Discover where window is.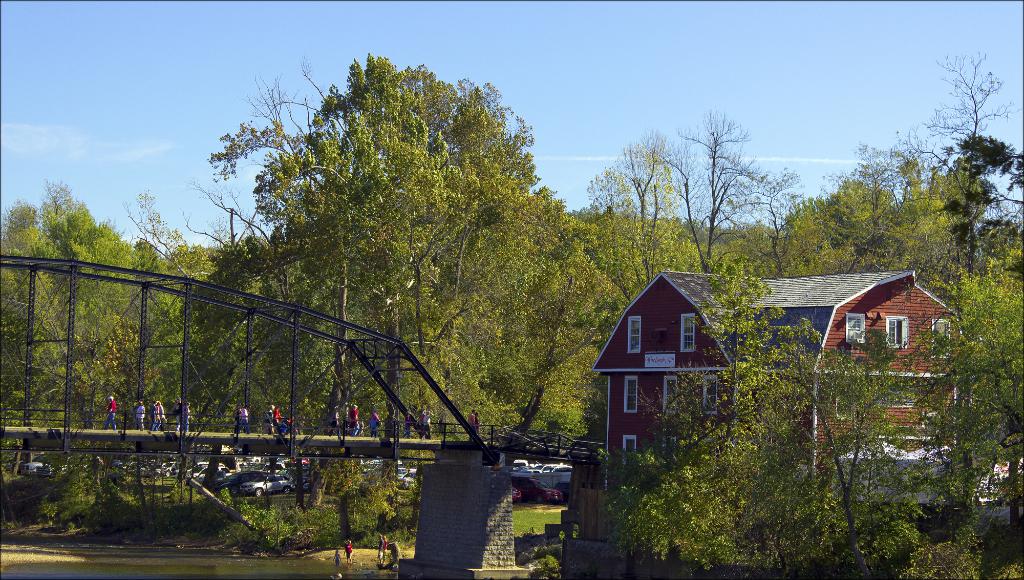
Discovered at x1=664 y1=377 x2=678 y2=415.
